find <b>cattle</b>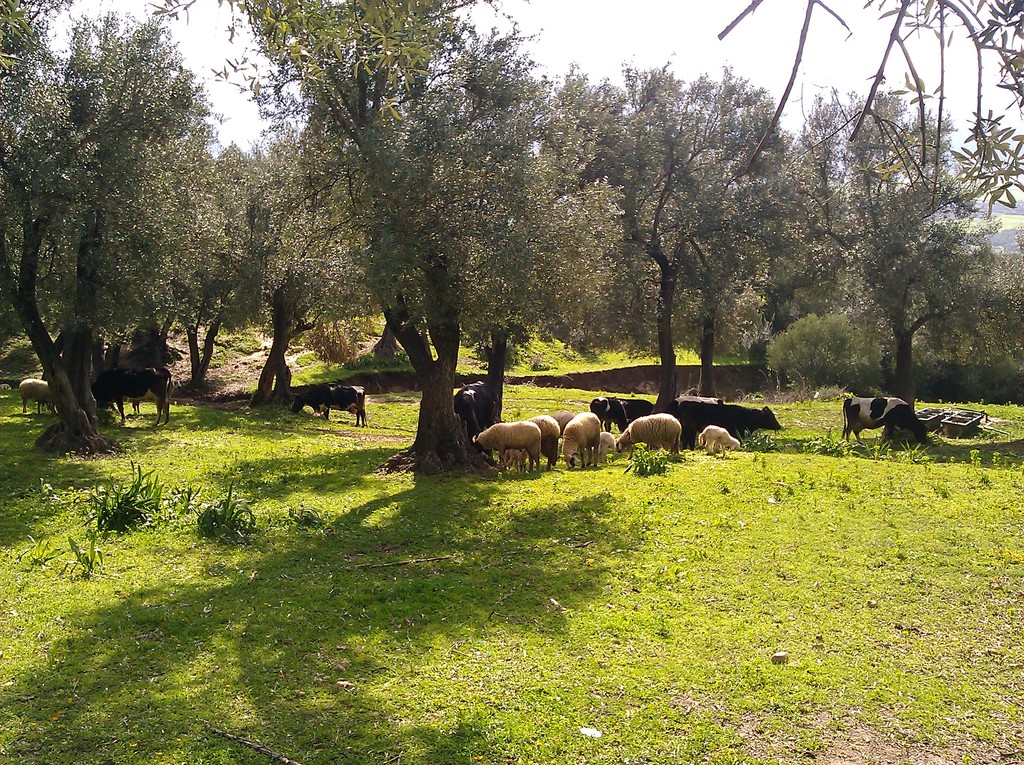
[506,413,563,469]
